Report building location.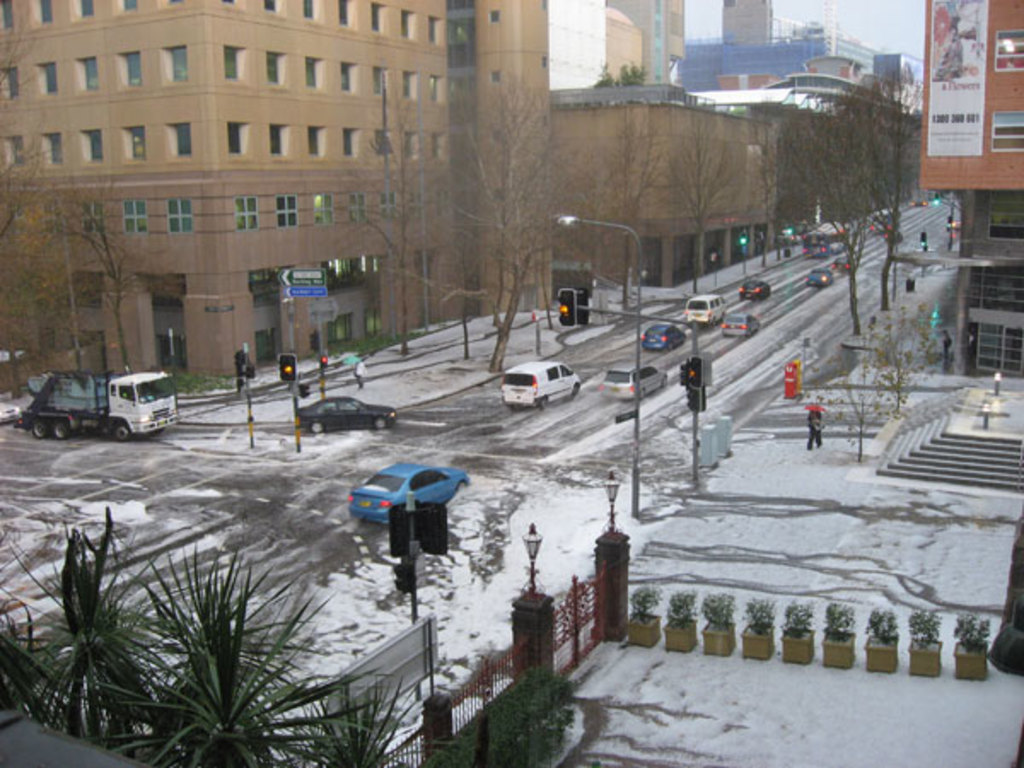
Report: 916/0/1022/377.
